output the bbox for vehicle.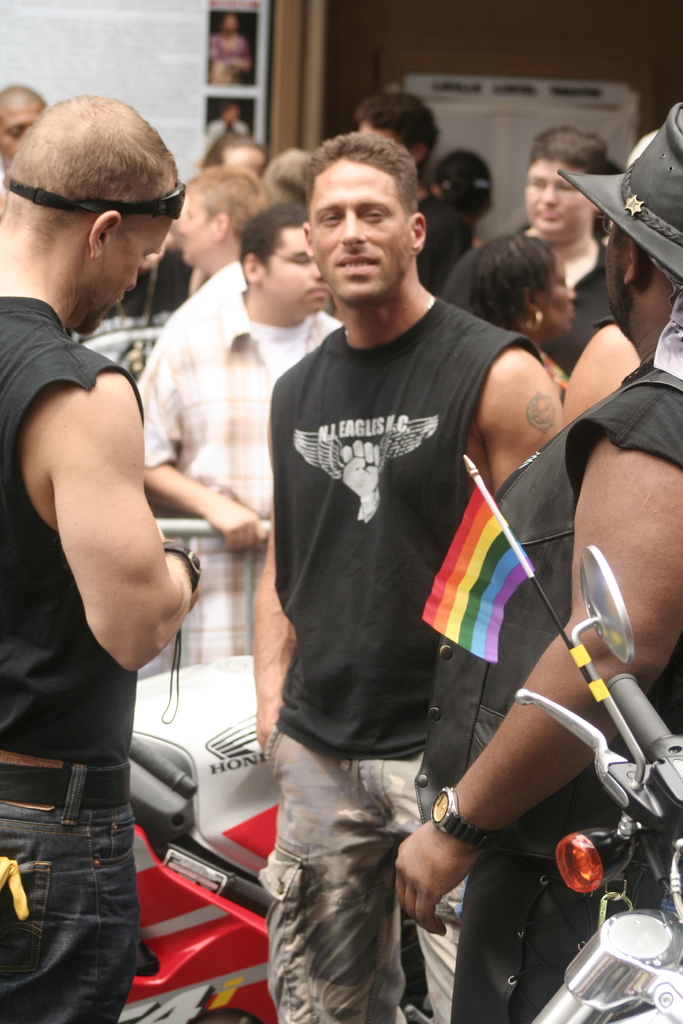
rect(117, 653, 429, 1023).
